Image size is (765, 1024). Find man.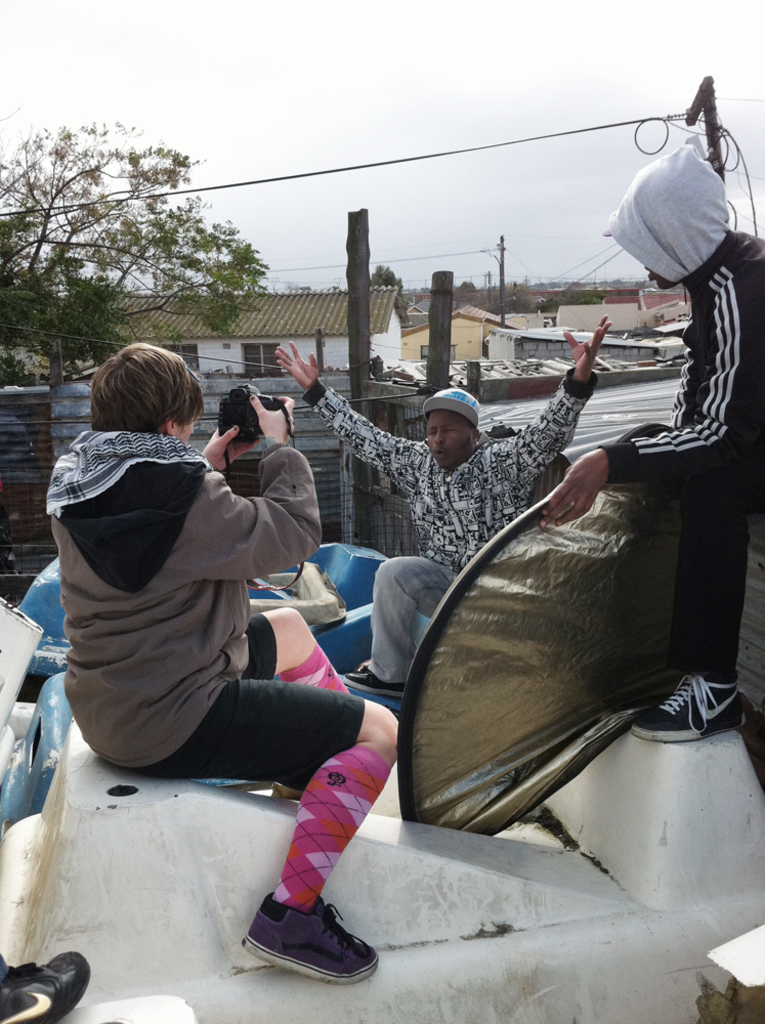
(544, 135, 764, 740).
